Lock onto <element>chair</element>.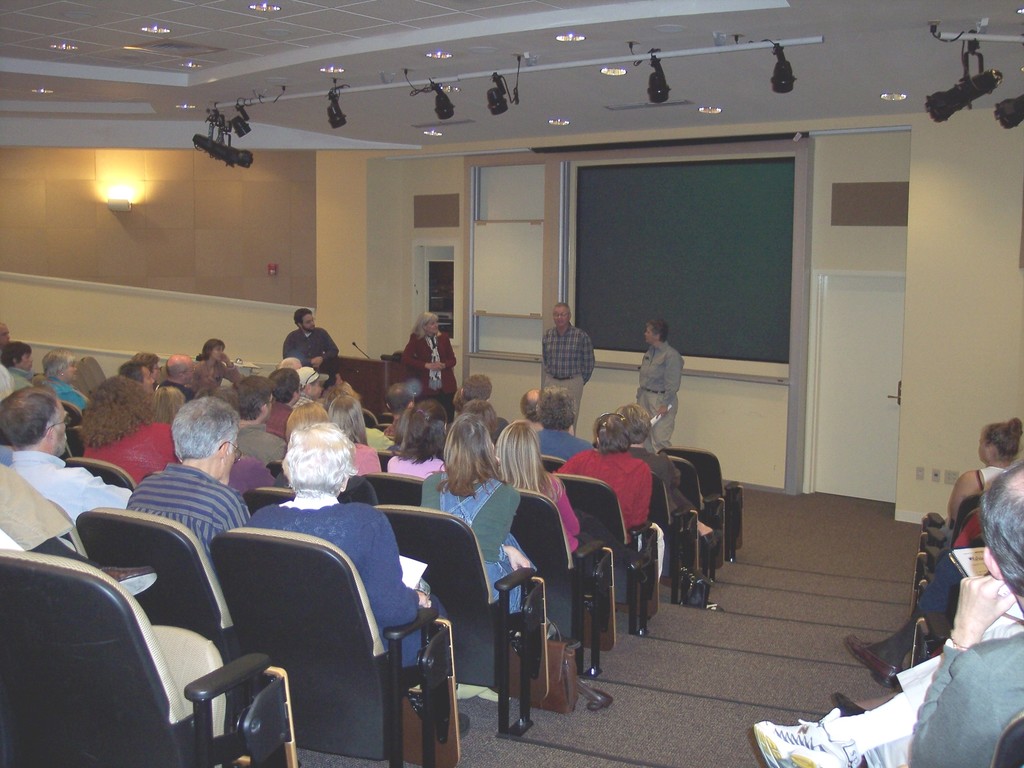
Locked: Rect(922, 509, 945, 531).
